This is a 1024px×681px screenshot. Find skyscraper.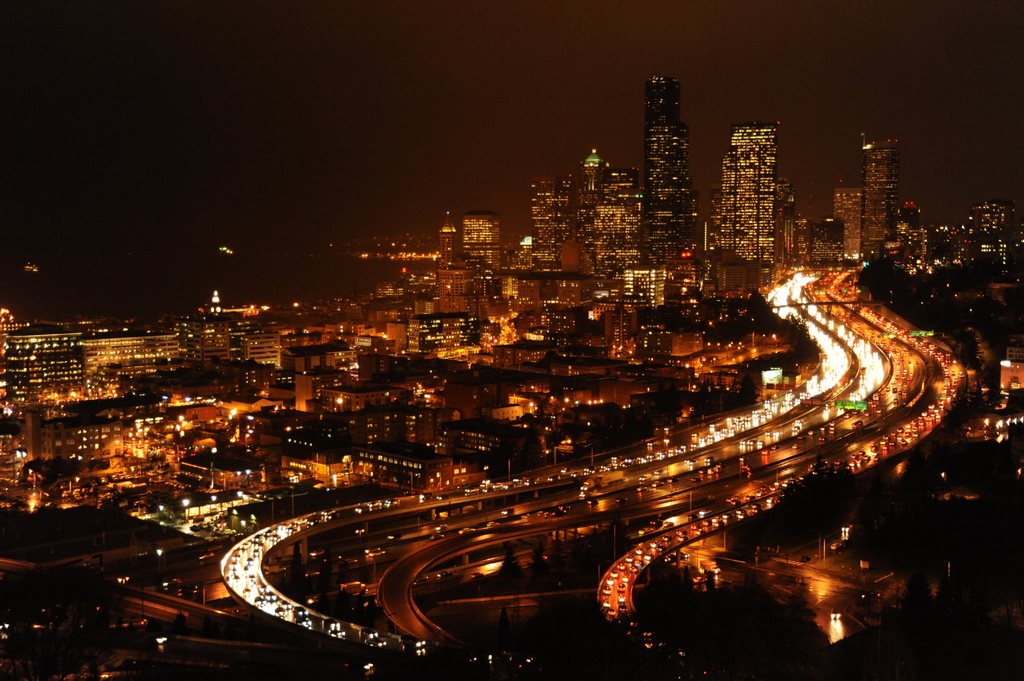
Bounding box: 630, 46, 714, 292.
